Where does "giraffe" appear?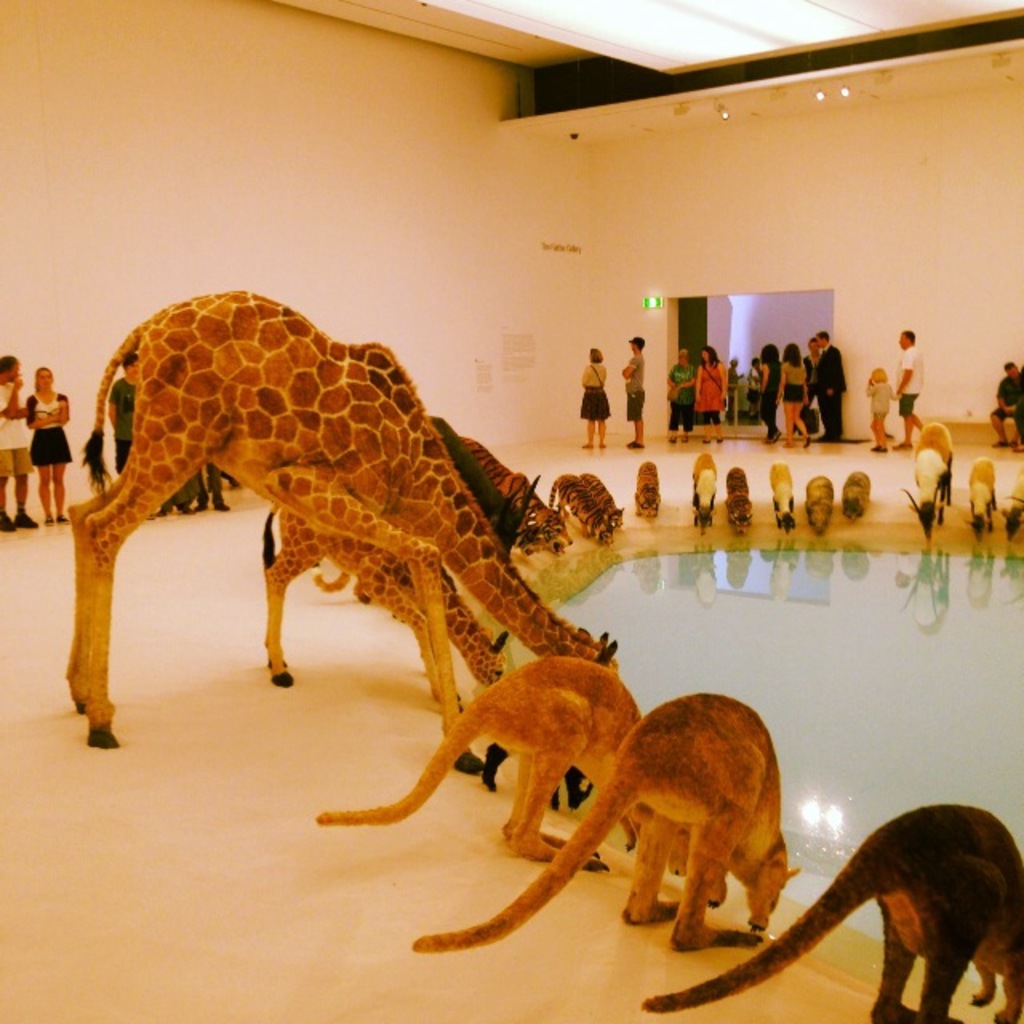
Appears at <bbox>10, 266, 610, 786</bbox>.
